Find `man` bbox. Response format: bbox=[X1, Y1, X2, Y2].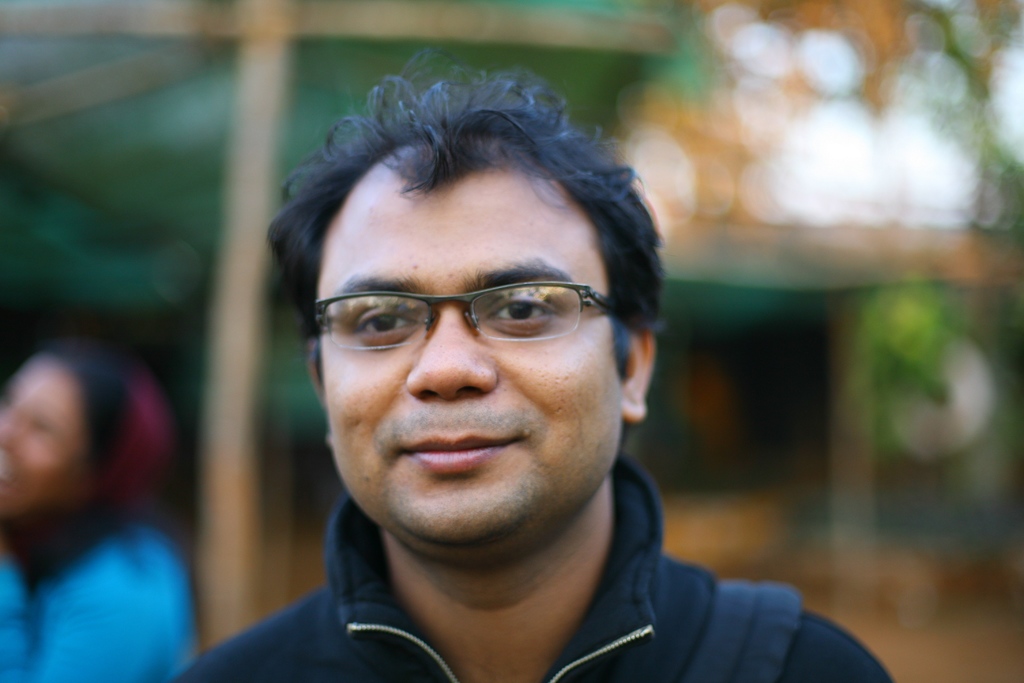
bbox=[176, 65, 897, 682].
